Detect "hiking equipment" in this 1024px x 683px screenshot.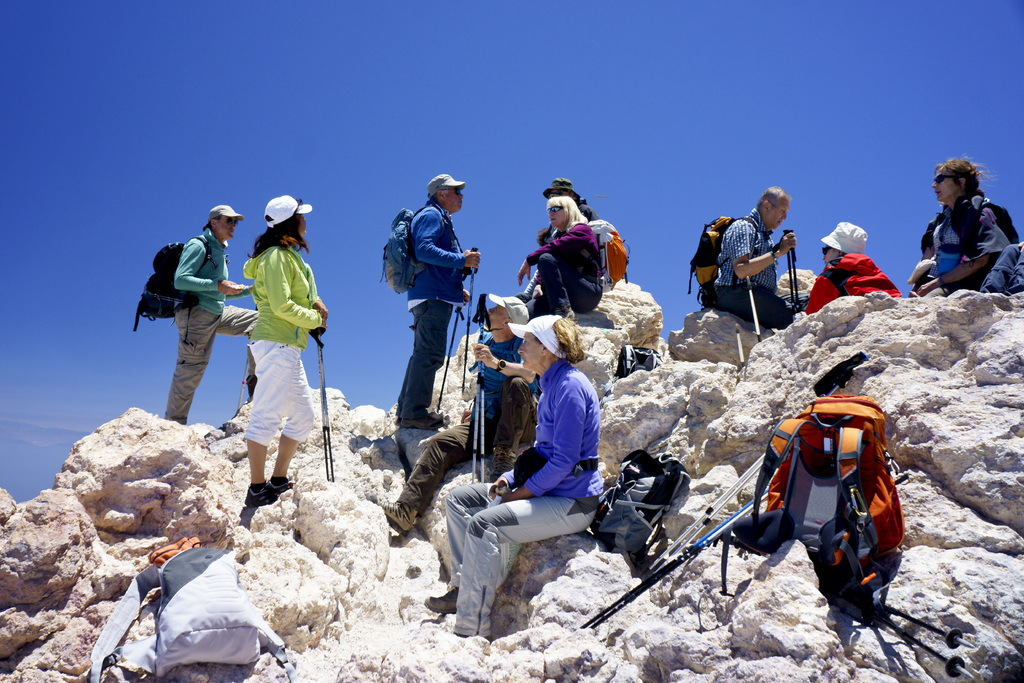
Detection: 378:199:457:302.
